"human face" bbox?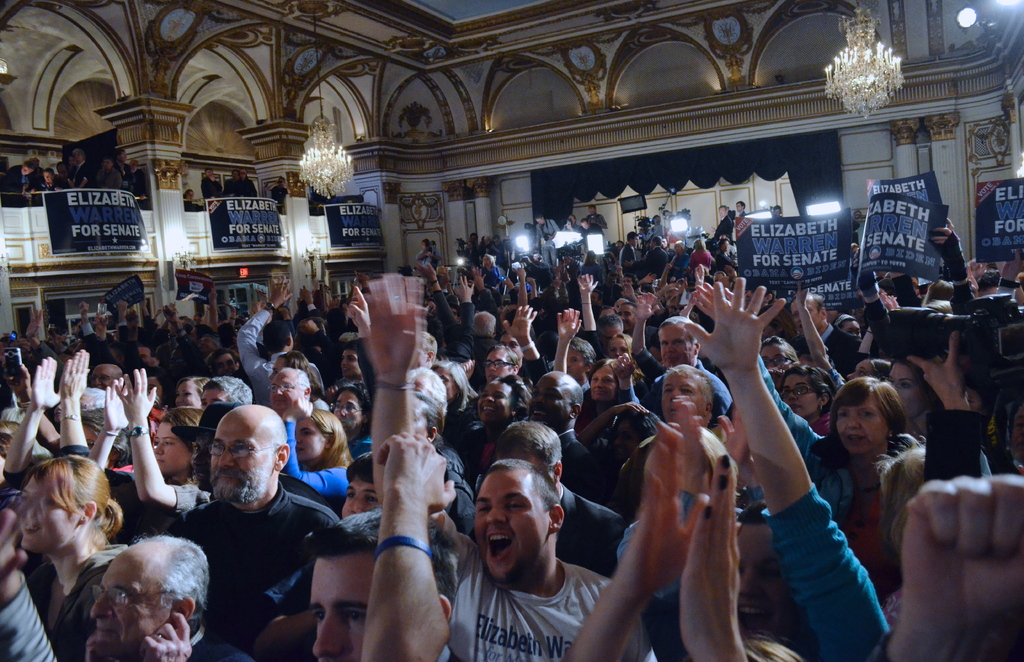
box=[149, 421, 190, 474]
